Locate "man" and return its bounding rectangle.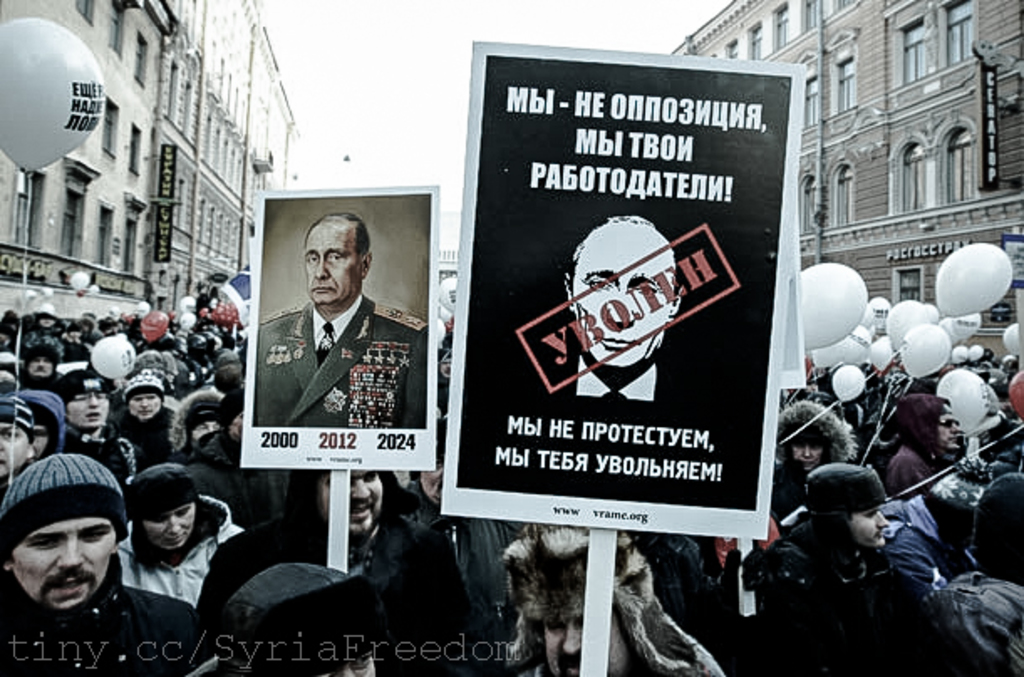
bbox=(13, 327, 54, 380).
